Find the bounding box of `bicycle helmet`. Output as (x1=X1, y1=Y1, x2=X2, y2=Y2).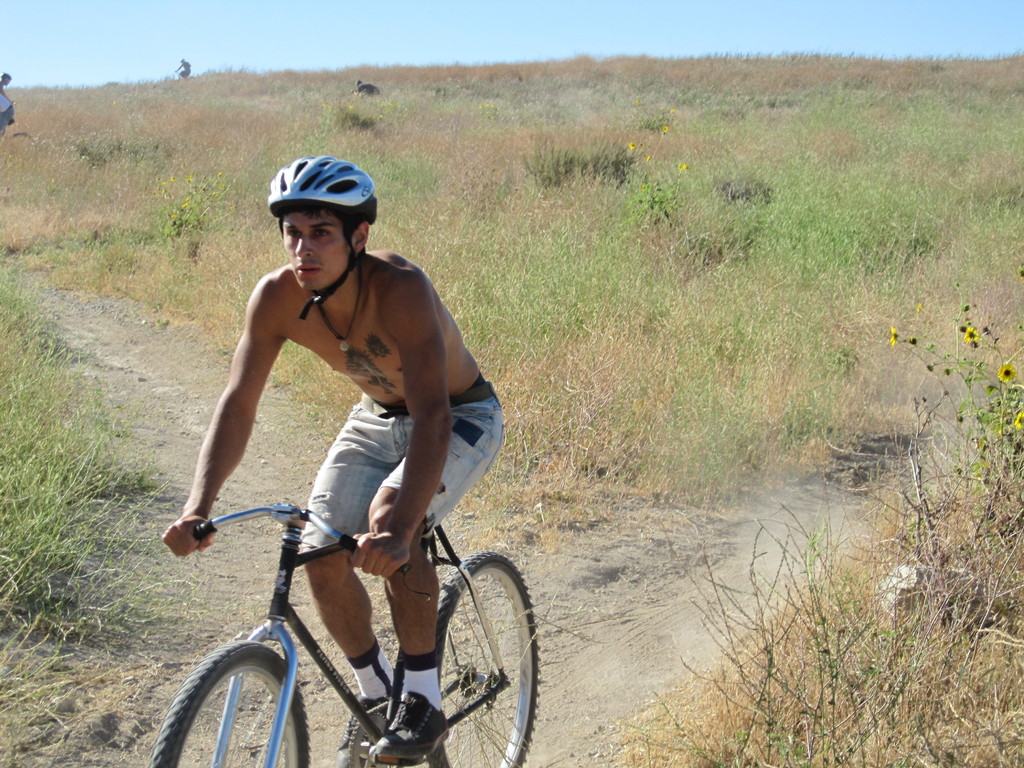
(x1=269, y1=154, x2=378, y2=225).
